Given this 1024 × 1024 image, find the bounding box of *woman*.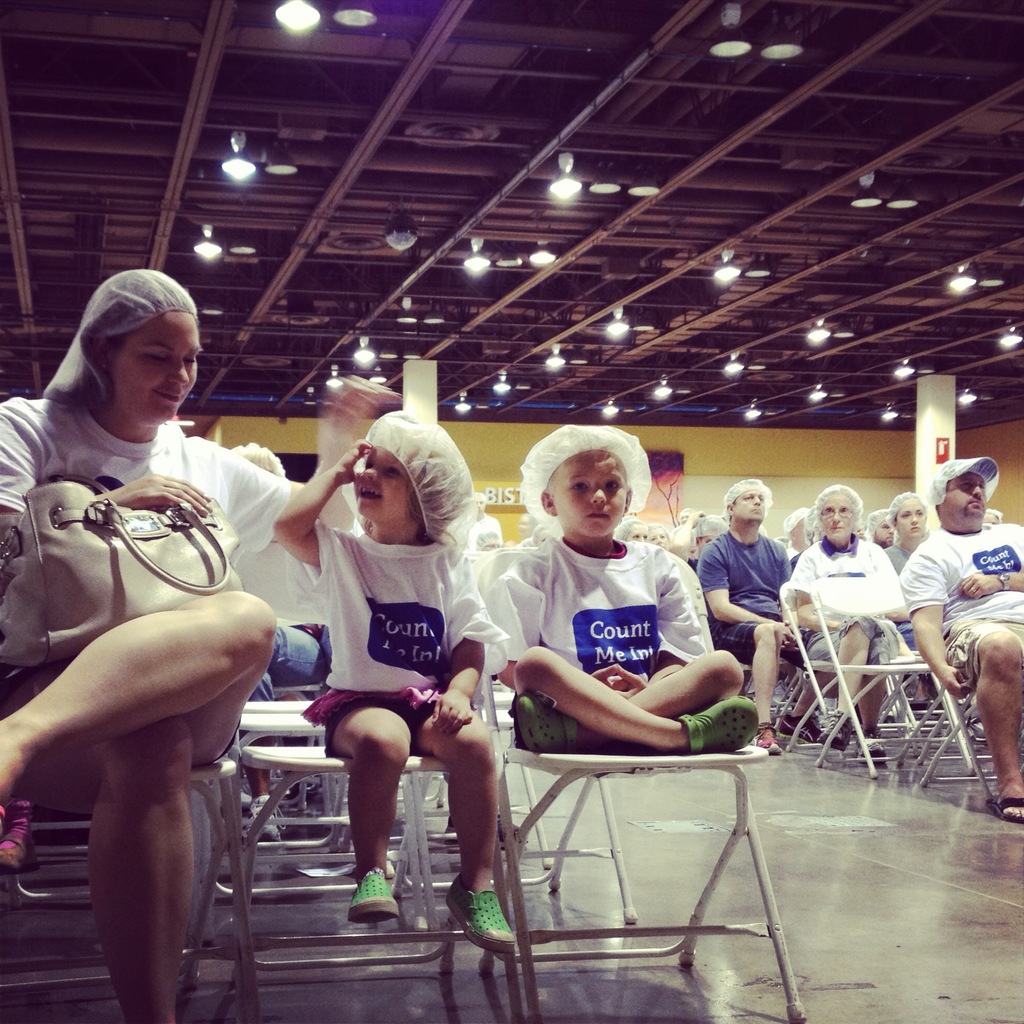
x1=884, y1=497, x2=929, y2=574.
